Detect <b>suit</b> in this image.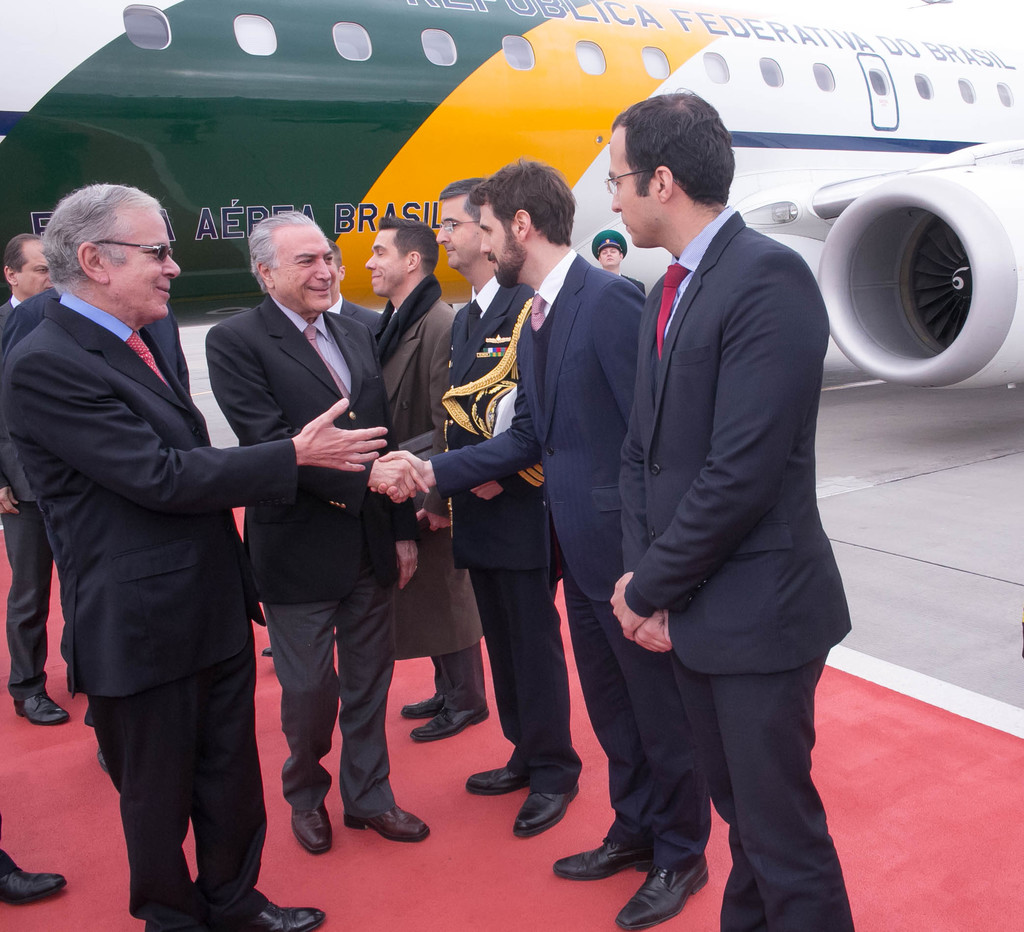
Detection: (612, 210, 854, 931).
